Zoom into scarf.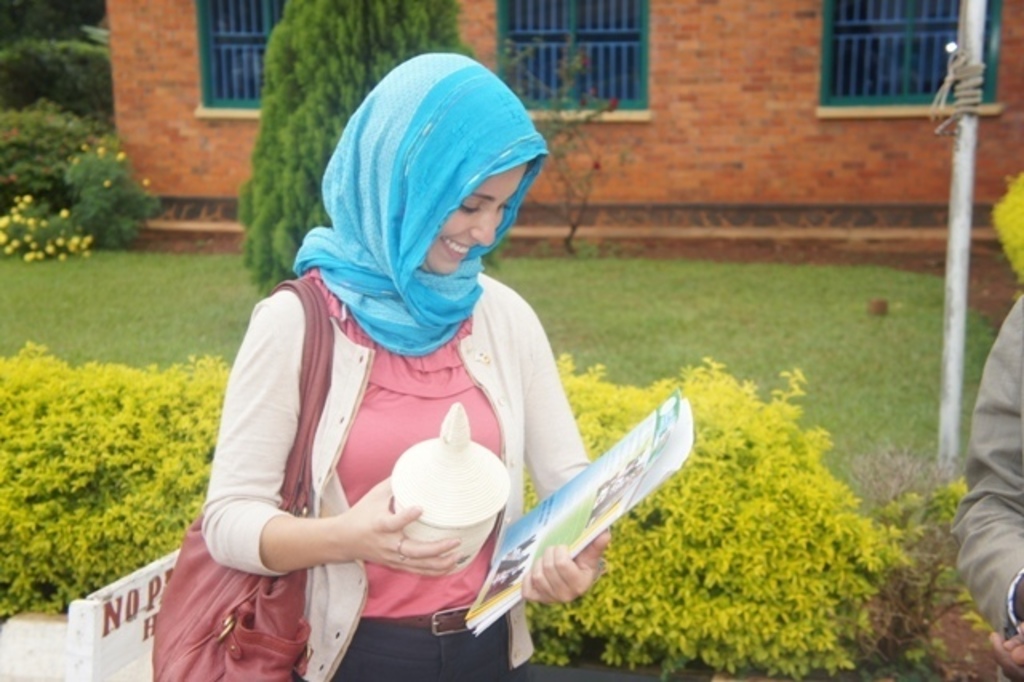
Zoom target: left=294, top=53, right=546, bottom=359.
